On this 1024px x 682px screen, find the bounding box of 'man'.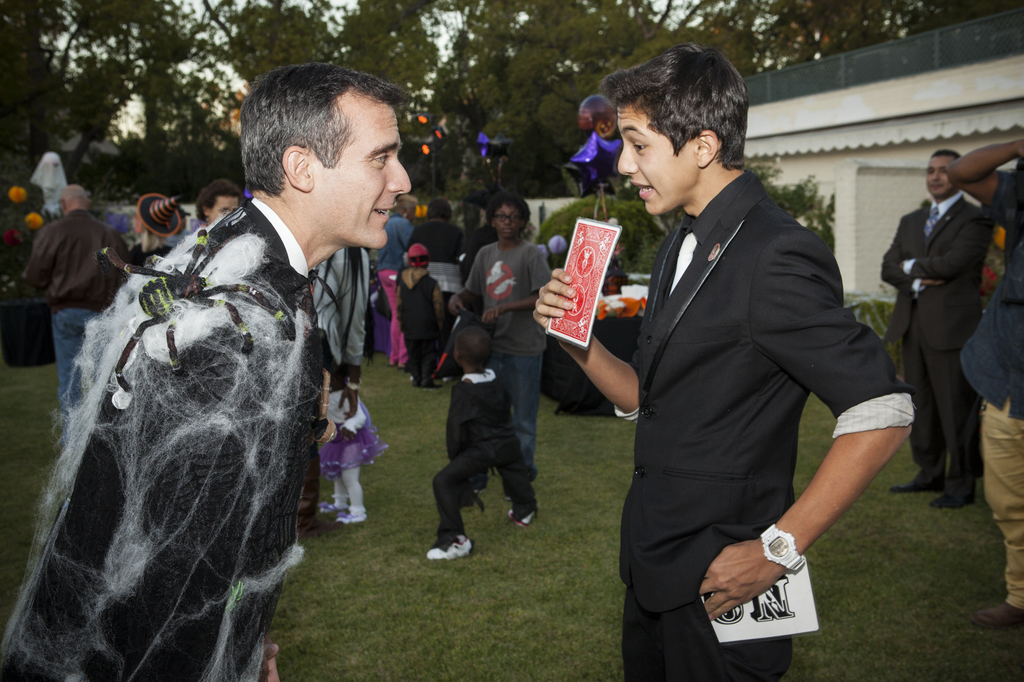
Bounding box: bbox=[877, 154, 993, 510].
